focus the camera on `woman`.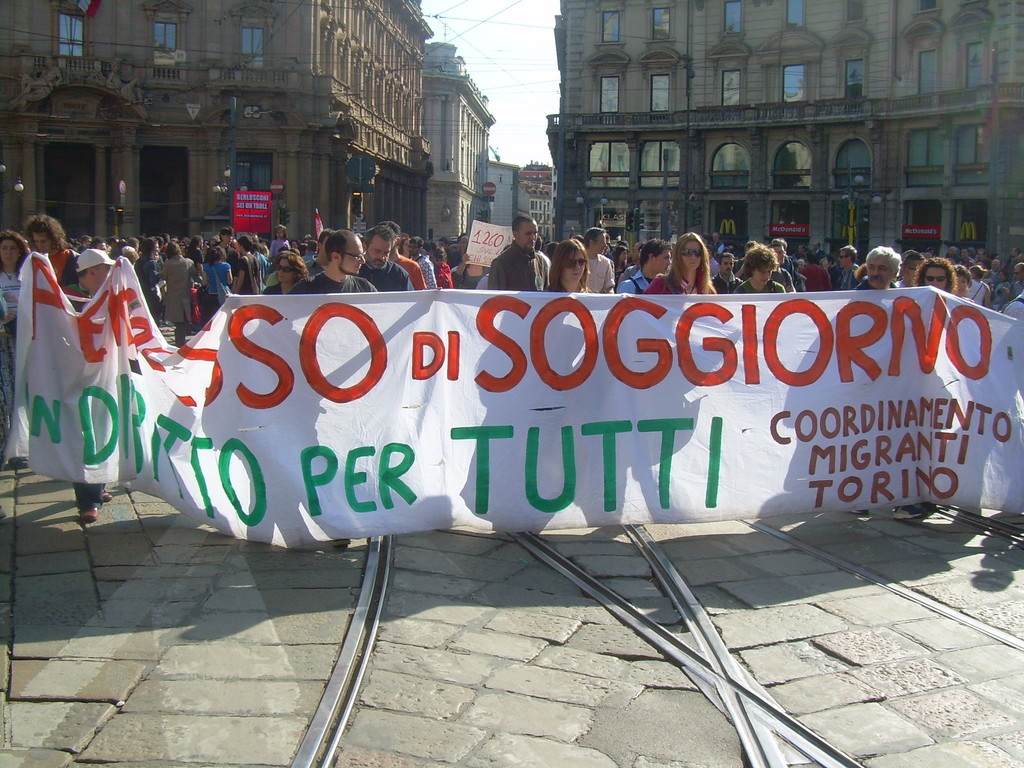
Focus region: region(916, 255, 953, 298).
